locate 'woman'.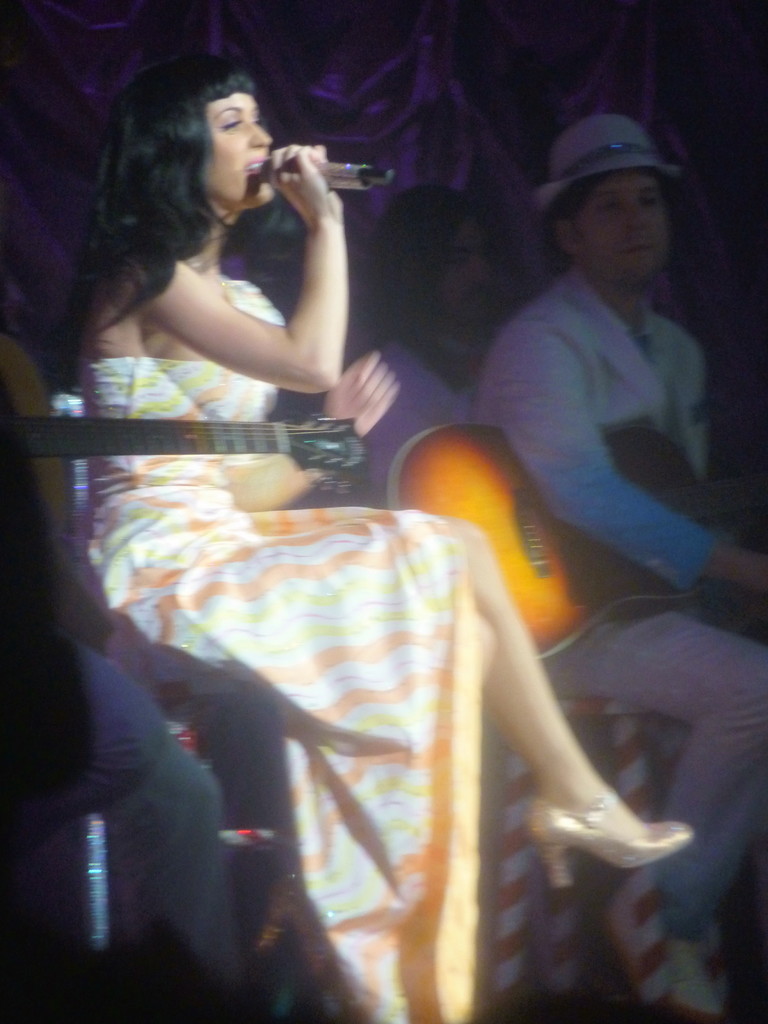
Bounding box: (79, 138, 630, 983).
